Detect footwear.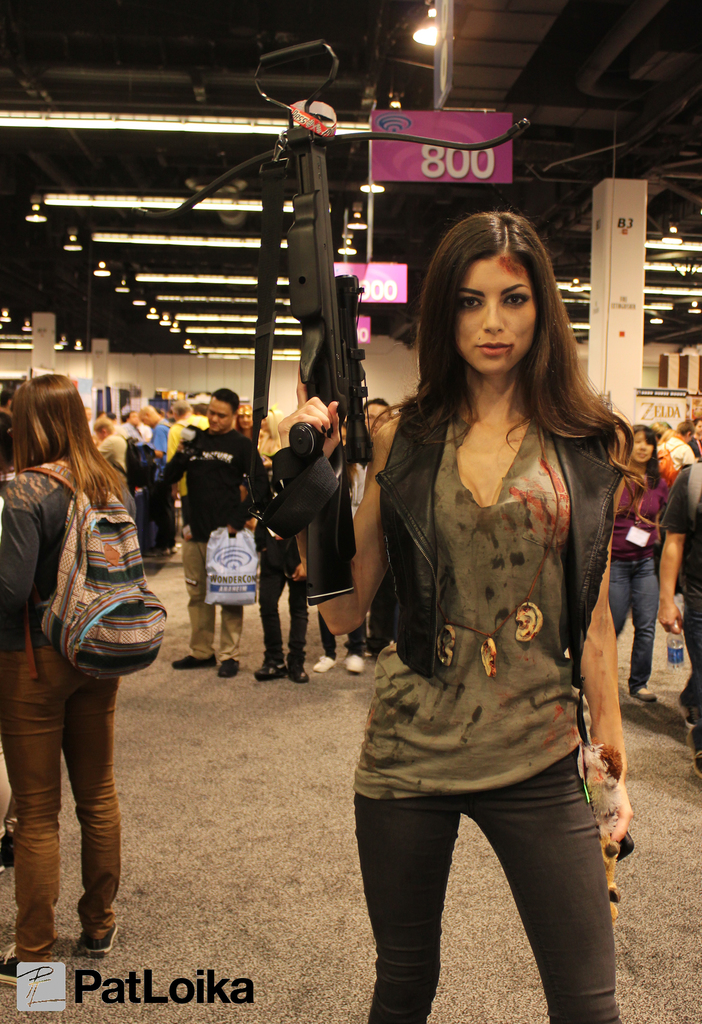
Detected at region(172, 652, 214, 666).
